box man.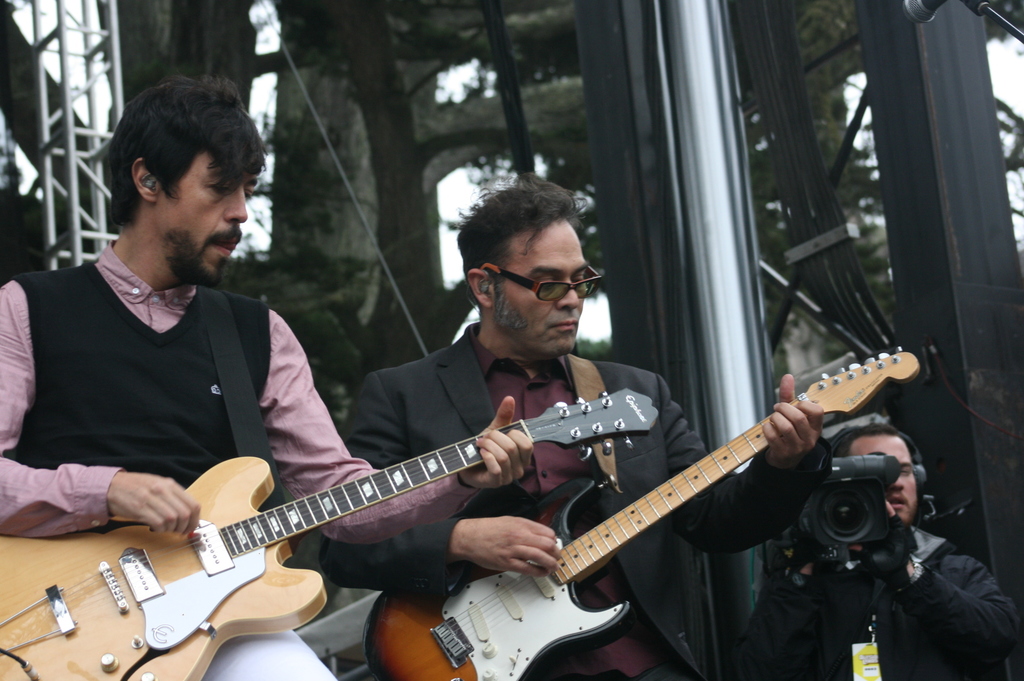
box=[330, 179, 836, 680].
